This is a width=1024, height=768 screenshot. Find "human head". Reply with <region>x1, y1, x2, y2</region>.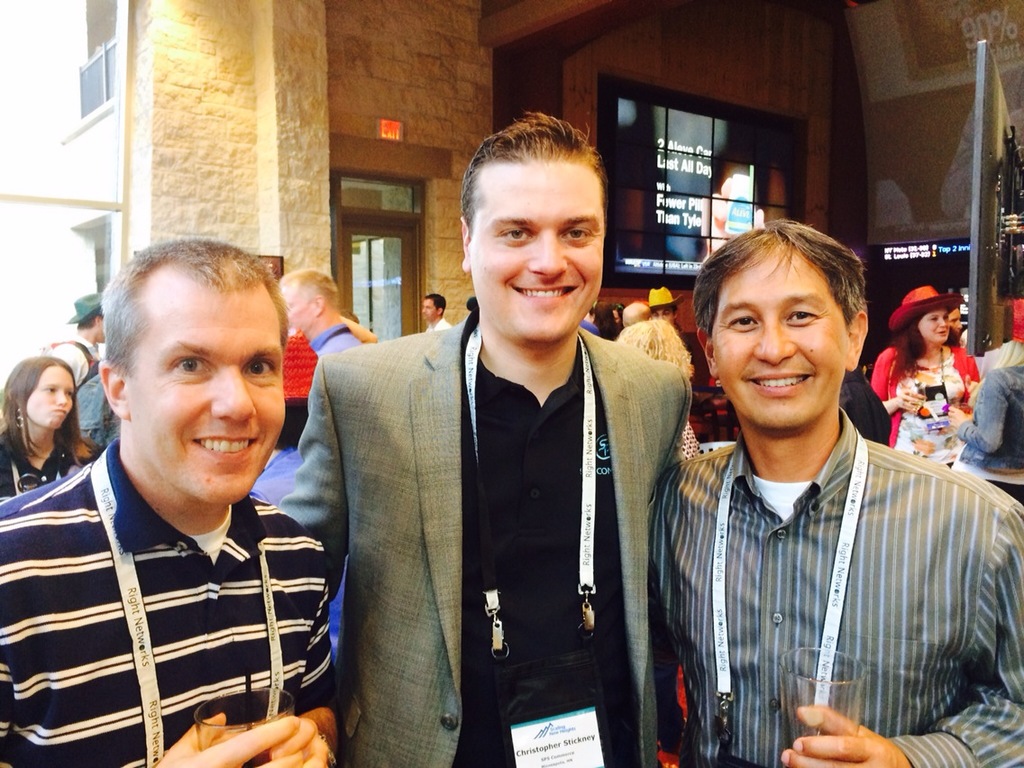
<region>89, 233, 285, 475</region>.
